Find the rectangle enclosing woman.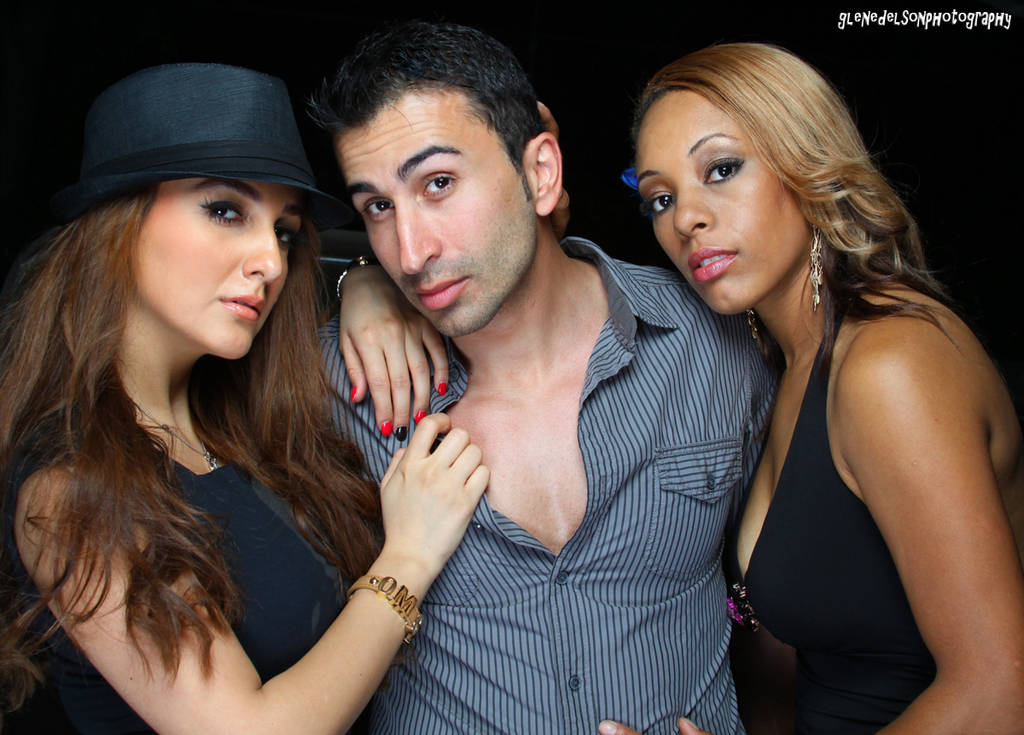
crop(603, 43, 1023, 734).
